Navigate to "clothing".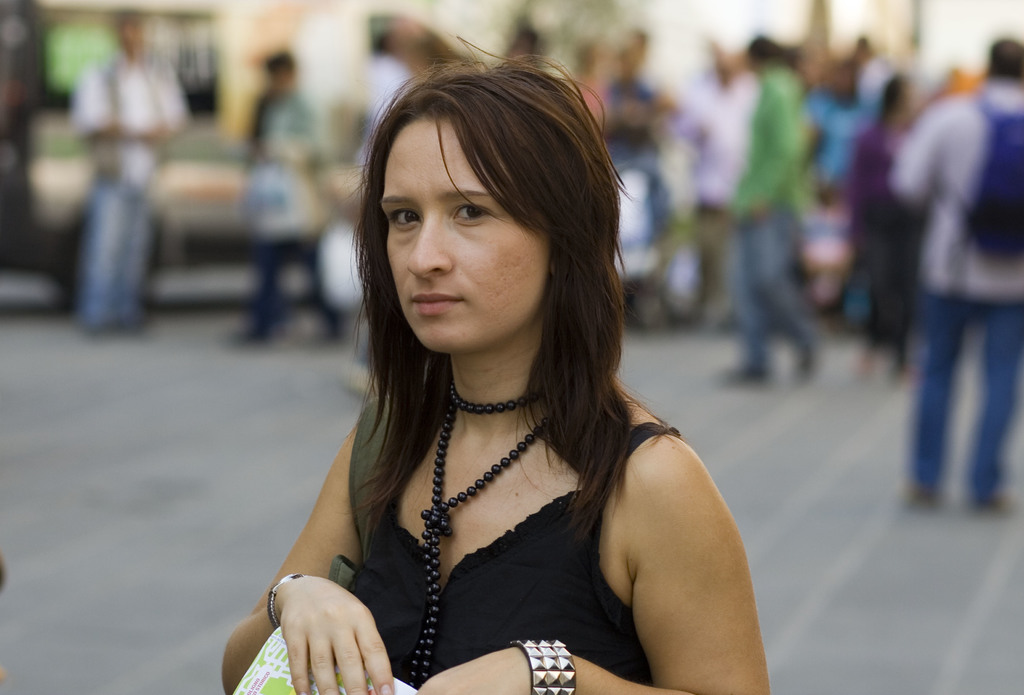
Navigation target: {"left": 347, "top": 409, "right": 685, "bottom": 694}.
